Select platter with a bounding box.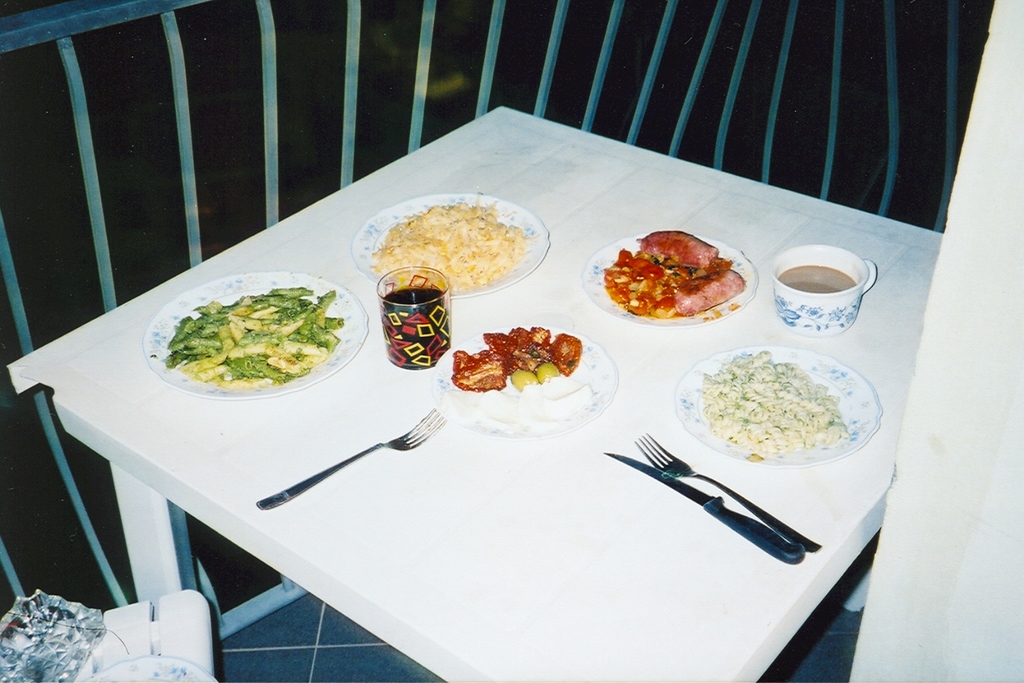
crop(672, 344, 881, 463).
